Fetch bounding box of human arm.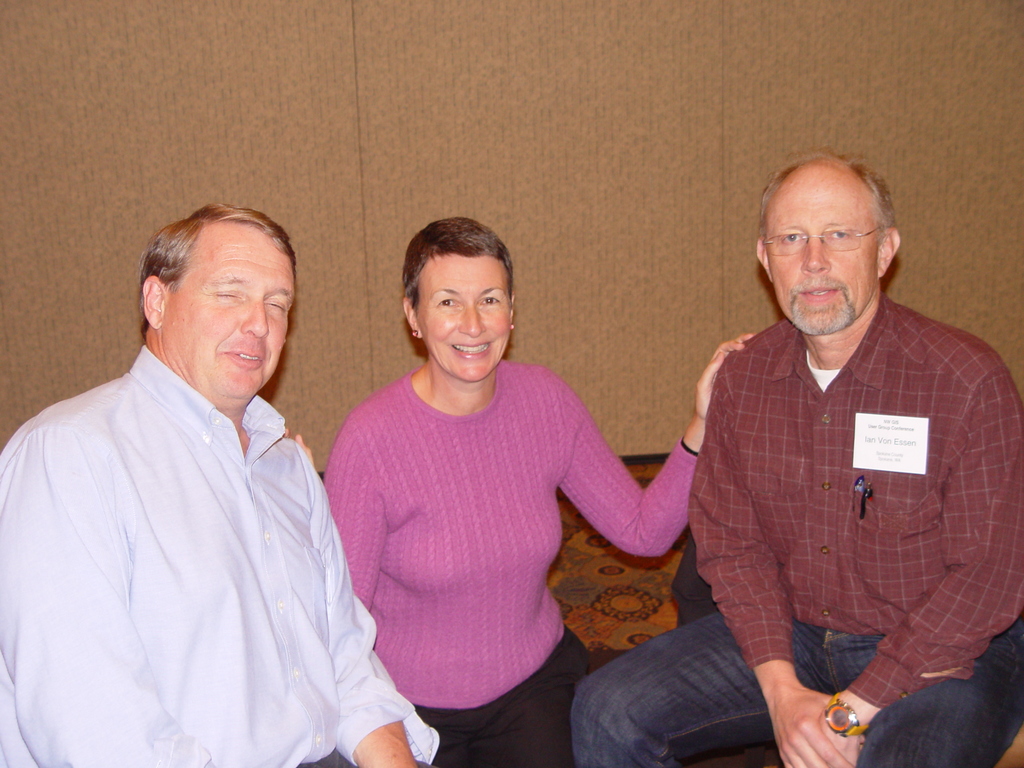
Bbox: select_region(687, 373, 868, 767).
